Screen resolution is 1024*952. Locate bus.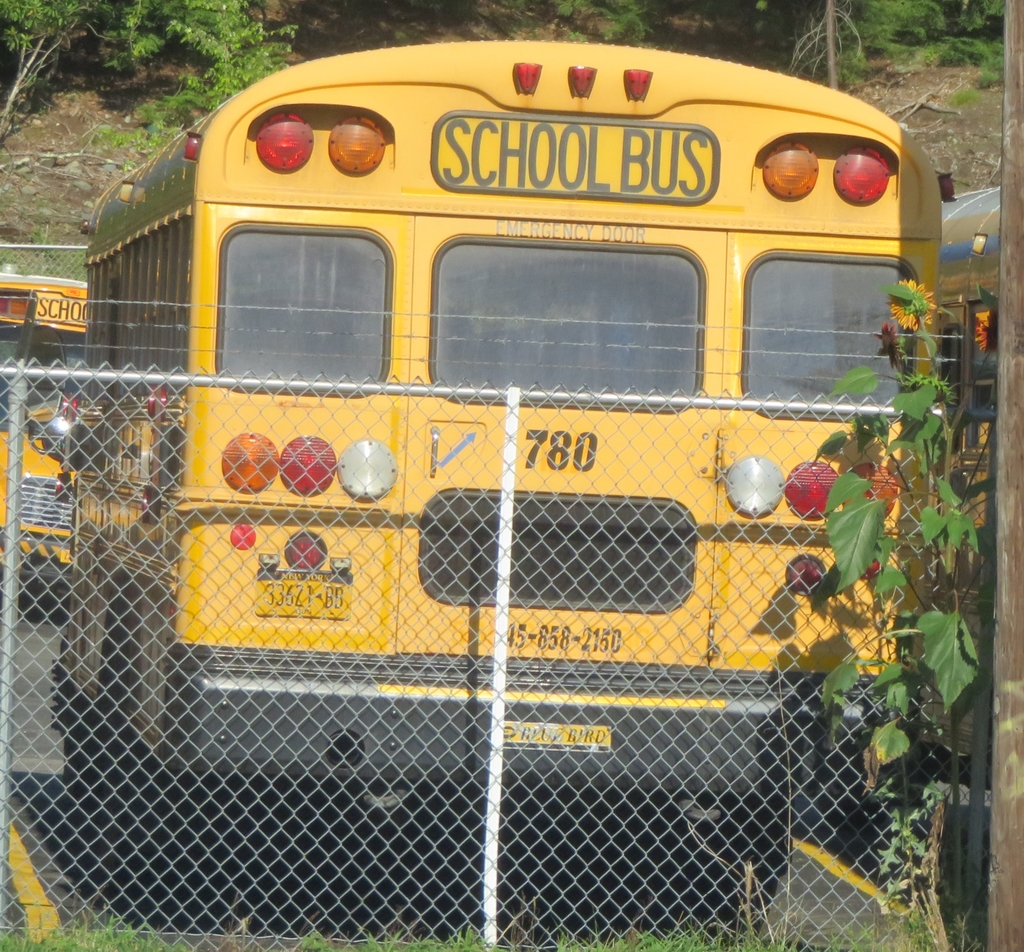
left=0, top=271, right=84, bottom=567.
